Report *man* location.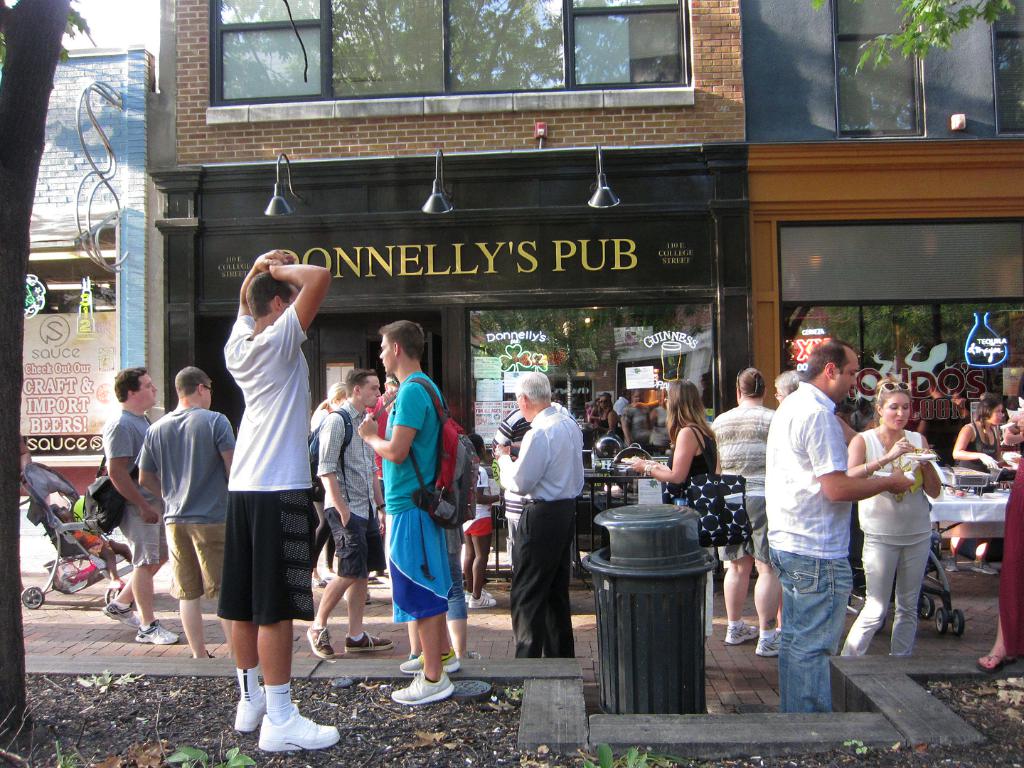
Report: detection(492, 365, 593, 663).
